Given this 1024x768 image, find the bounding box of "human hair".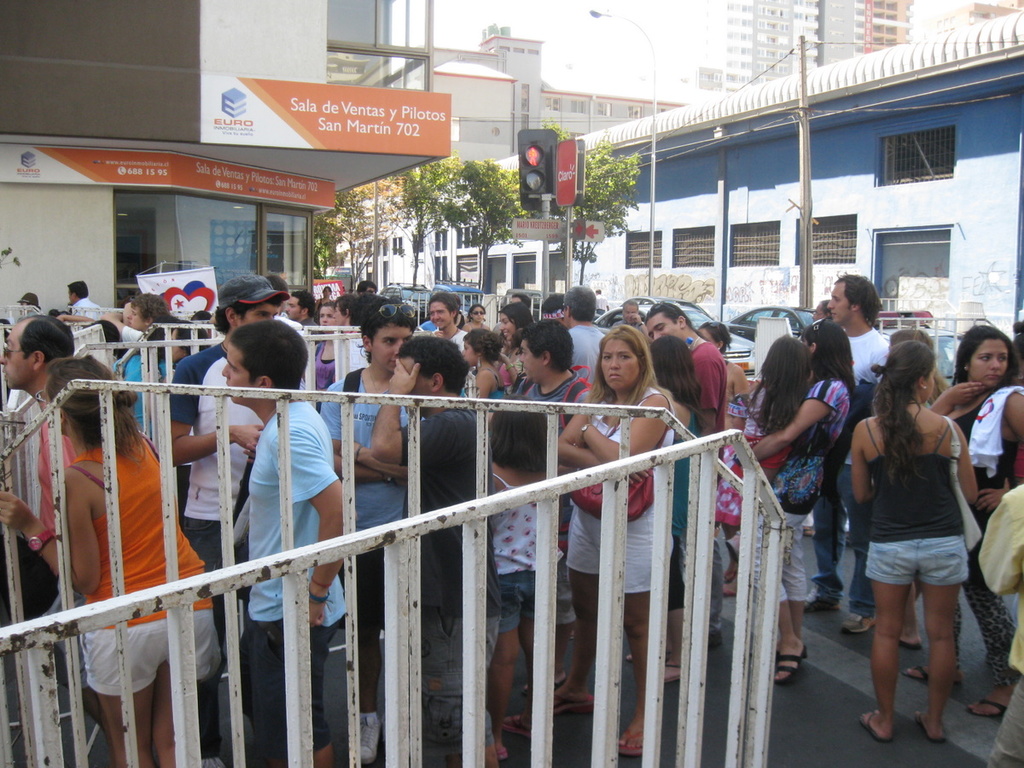
888/328/947/390.
